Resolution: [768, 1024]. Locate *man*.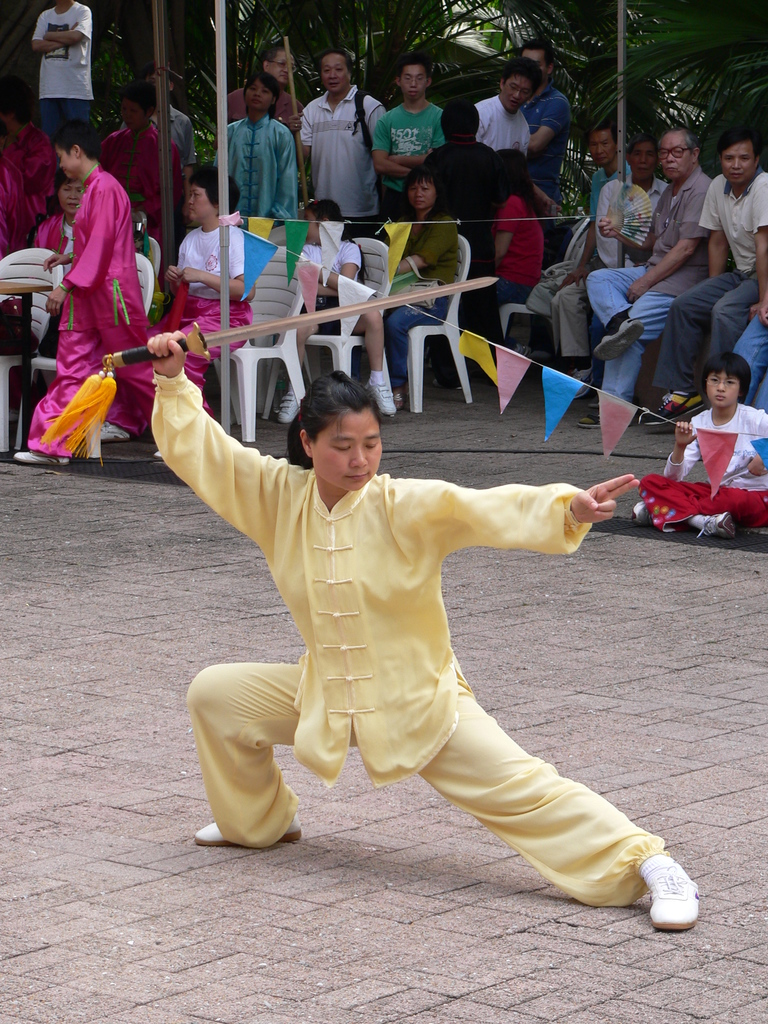
118:63:212:260.
